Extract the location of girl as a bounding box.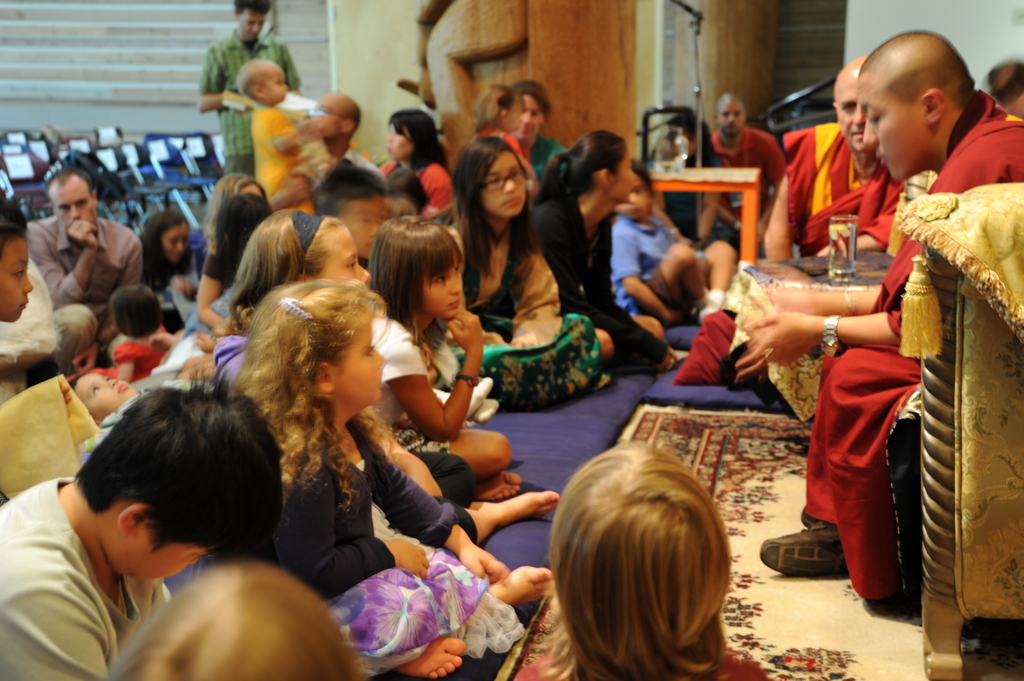
{"left": 436, "top": 132, "right": 620, "bottom": 401}.
